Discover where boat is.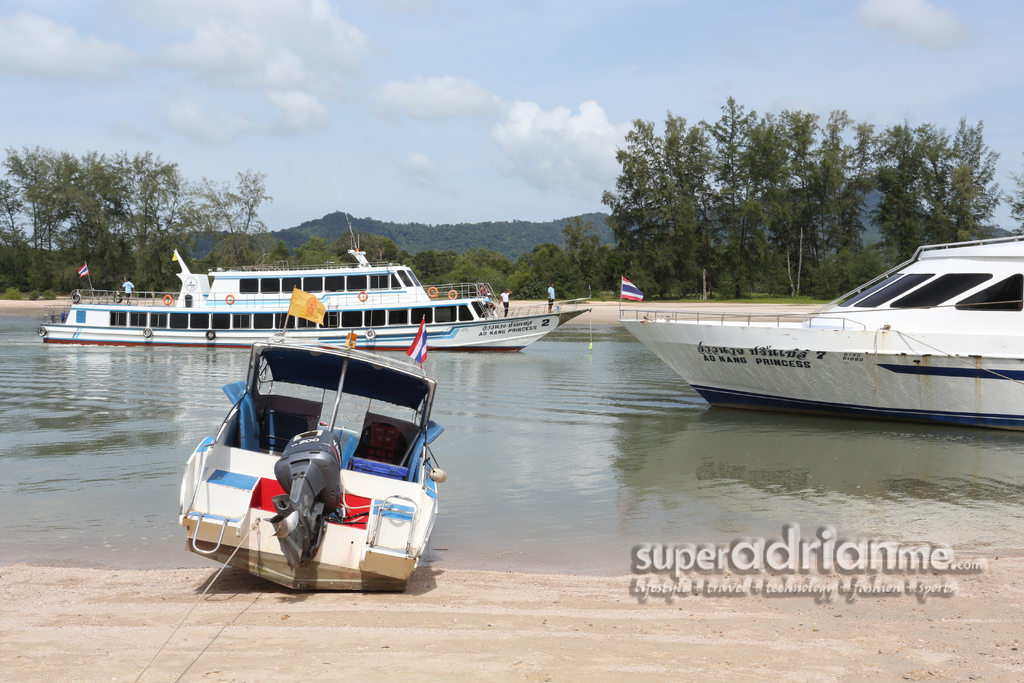
Discovered at Rect(586, 233, 1020, 417).
